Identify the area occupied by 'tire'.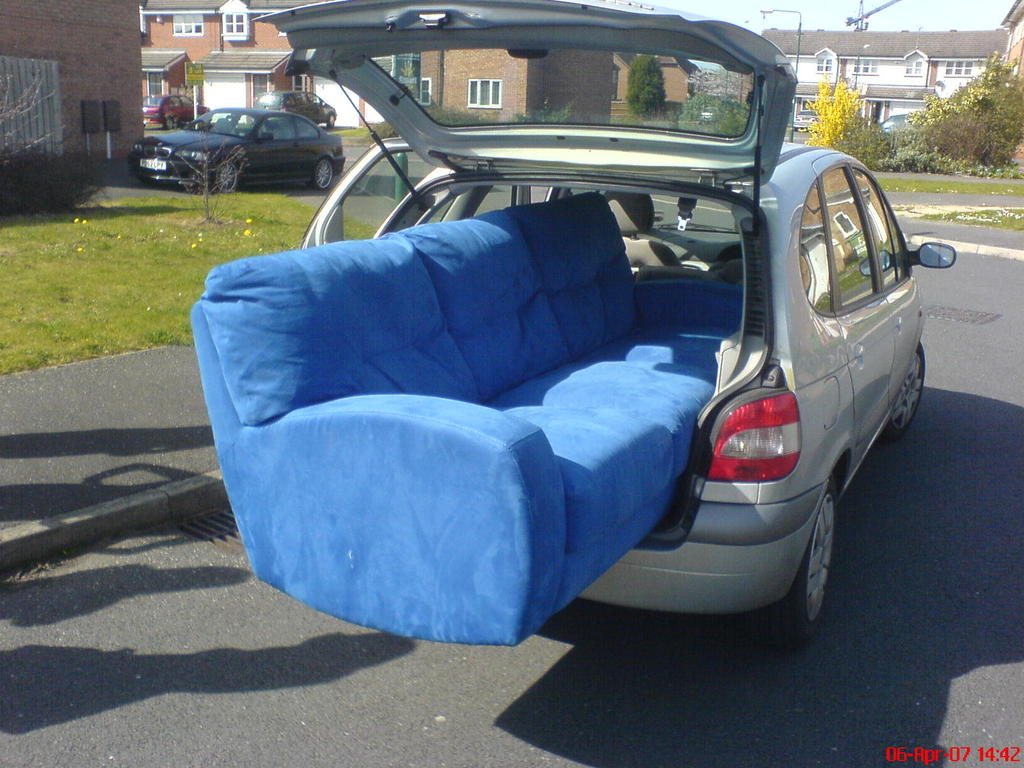
Area: <region>305, 155, 334, 191</region>.
